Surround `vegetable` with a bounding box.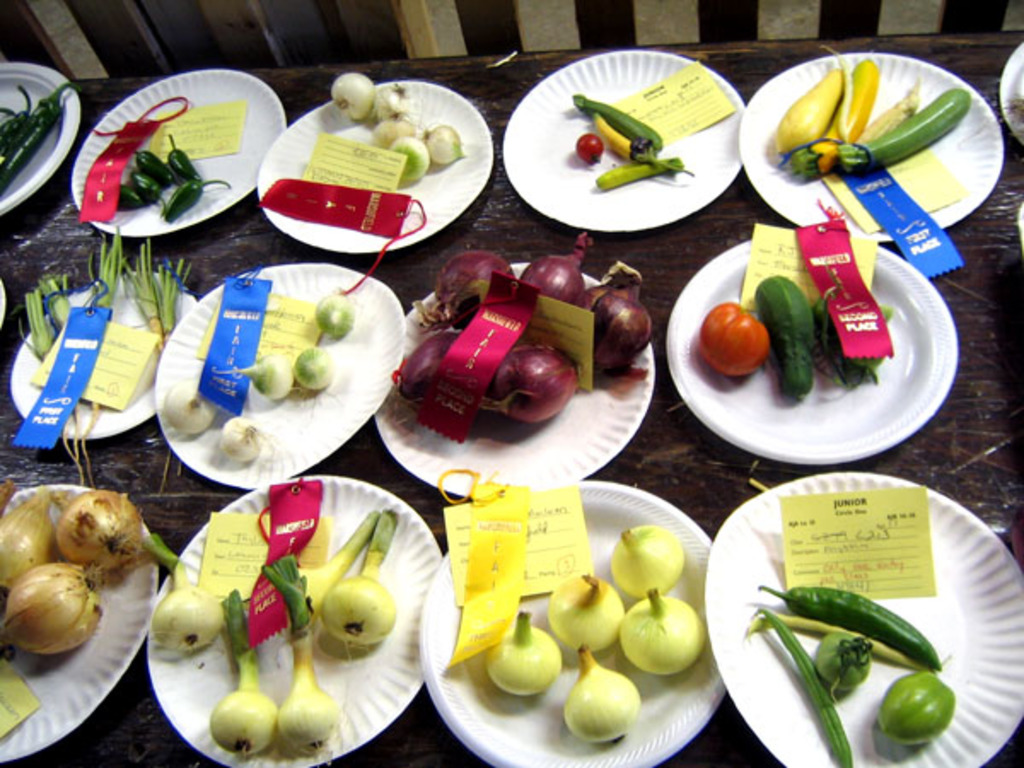
(left=553, top=539, right=625, bottom=647).
